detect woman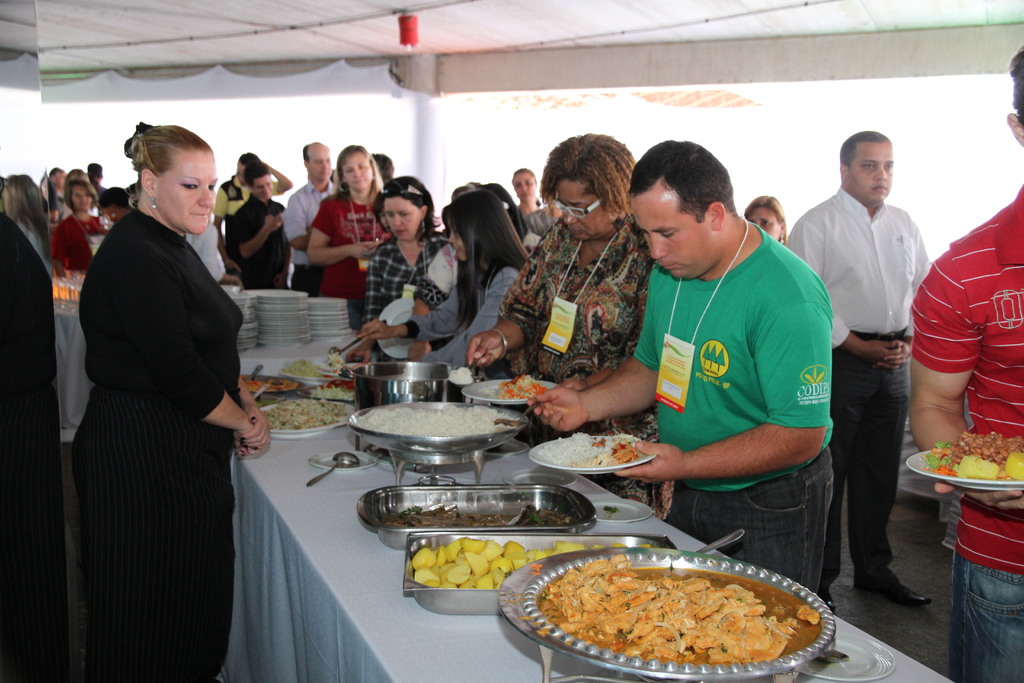
select_region(49, 179, 110, 278)
